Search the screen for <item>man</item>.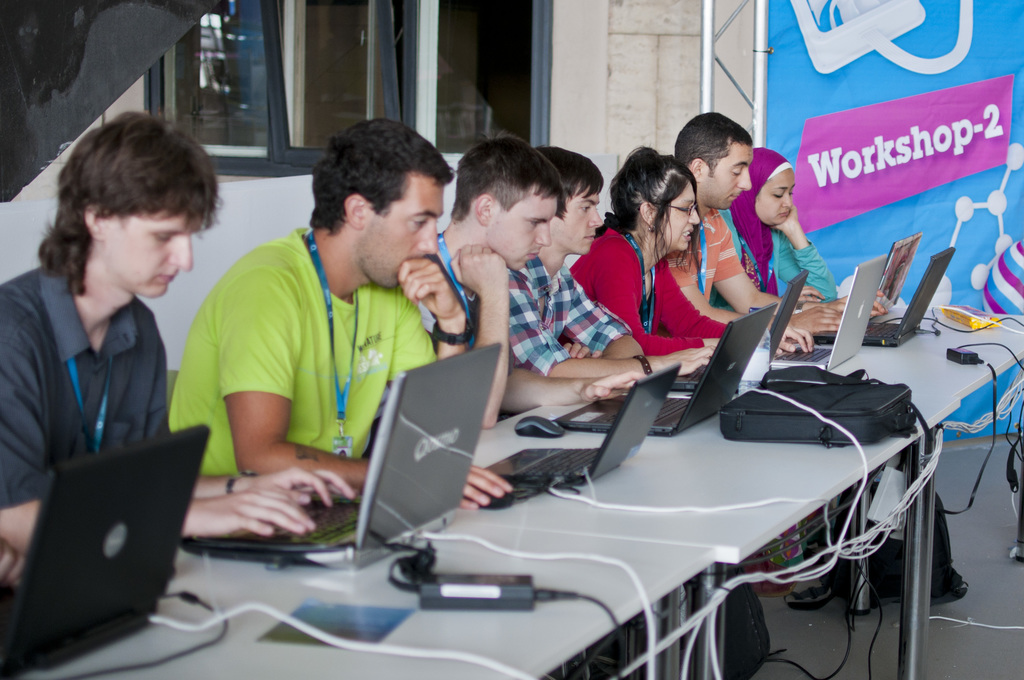
Found at 0,106,353,579.
